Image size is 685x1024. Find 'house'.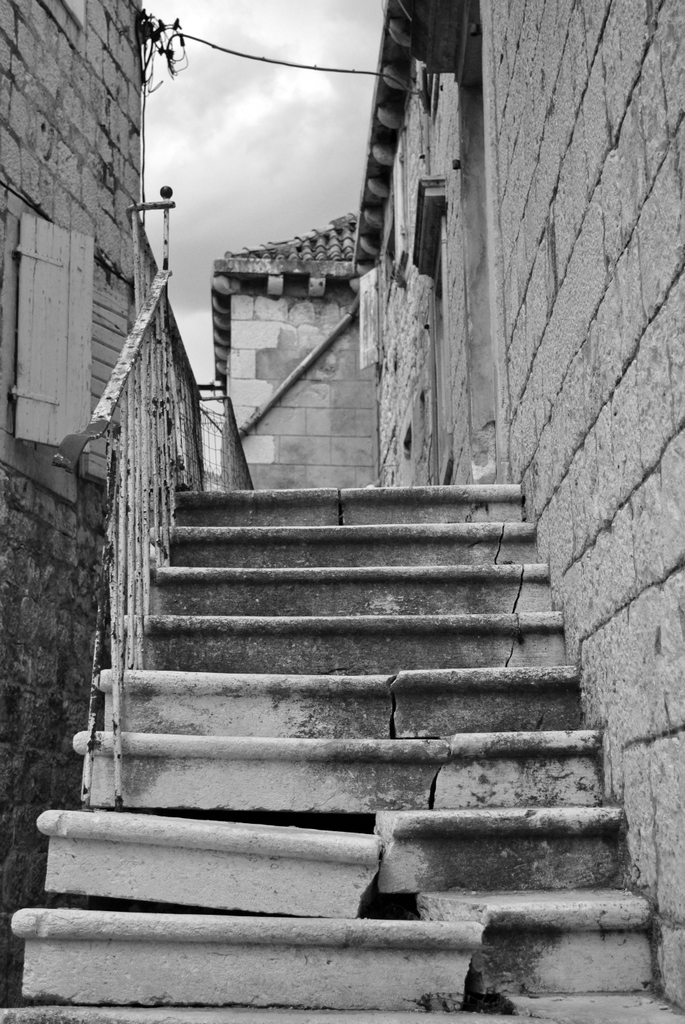
bbox(0, 0, 684, 1023).
